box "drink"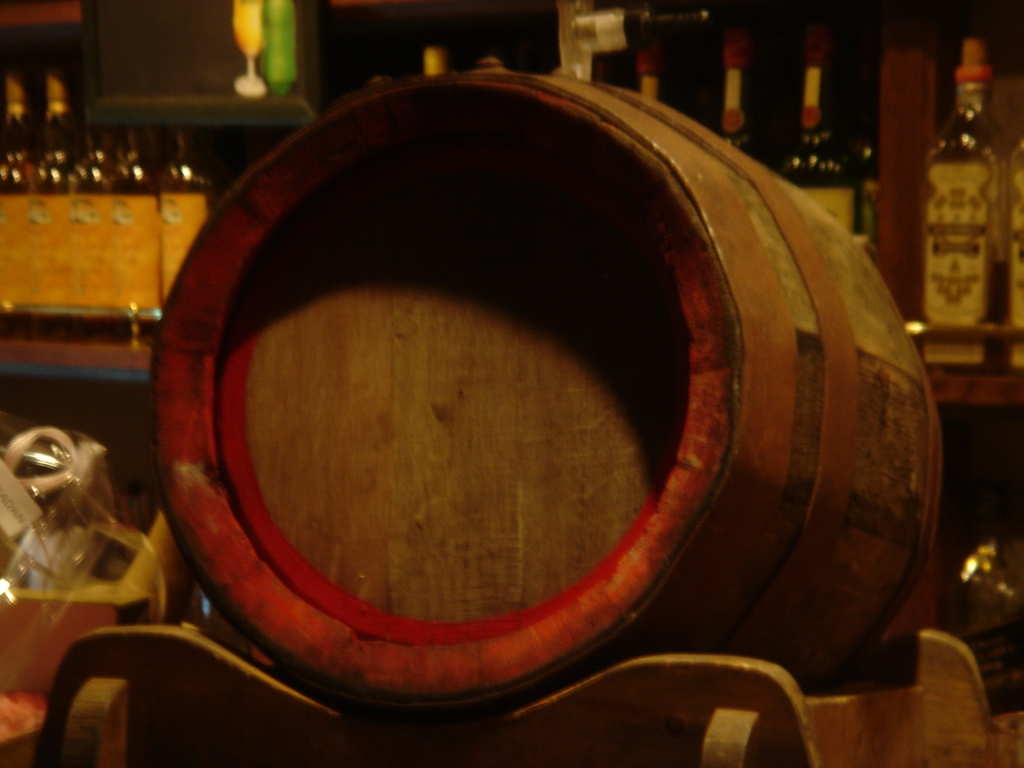
[36,148,86,298]
